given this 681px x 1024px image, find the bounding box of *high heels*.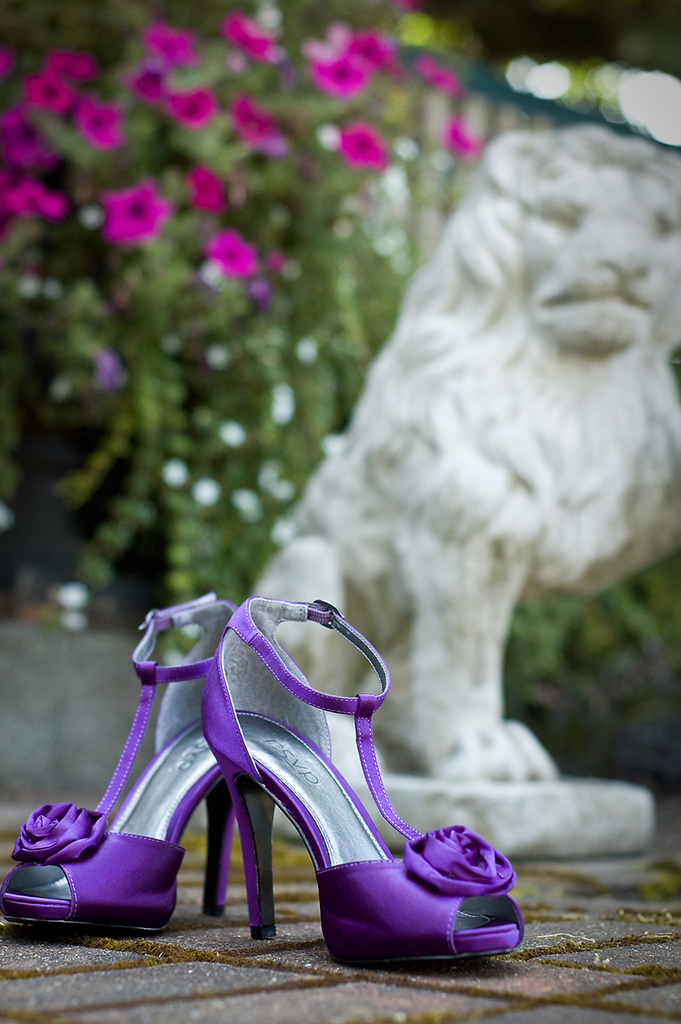
3, 586, 242, 937.
